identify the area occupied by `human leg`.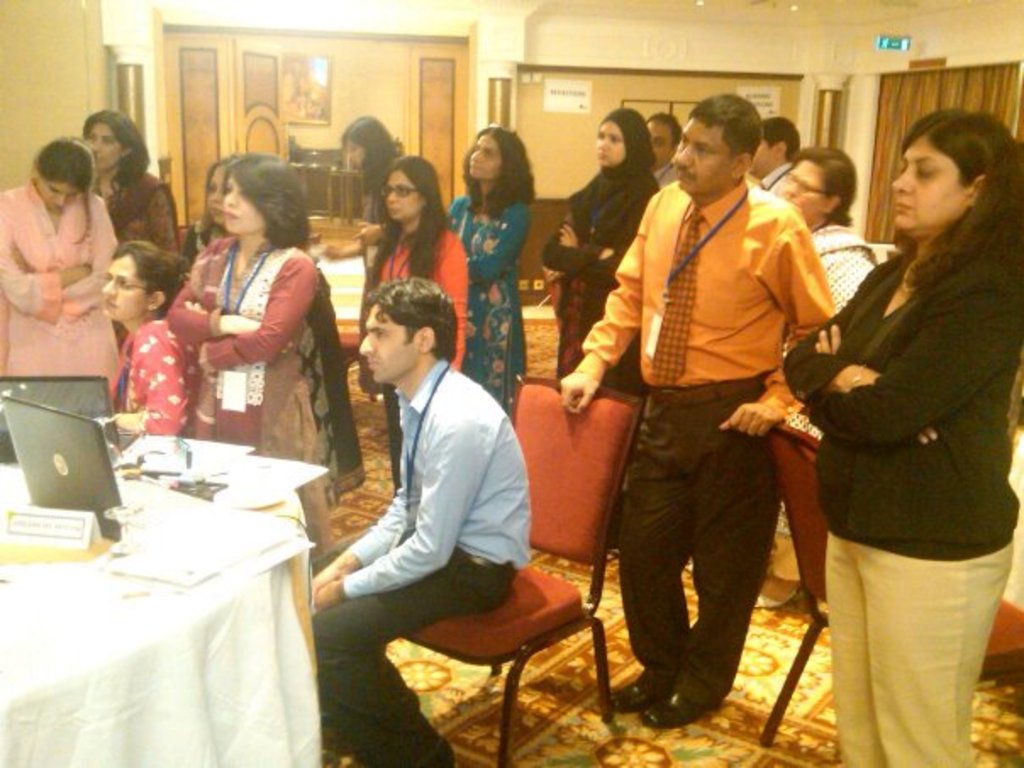
Area: x1=385, y1=383, x2=405, y2=487.
